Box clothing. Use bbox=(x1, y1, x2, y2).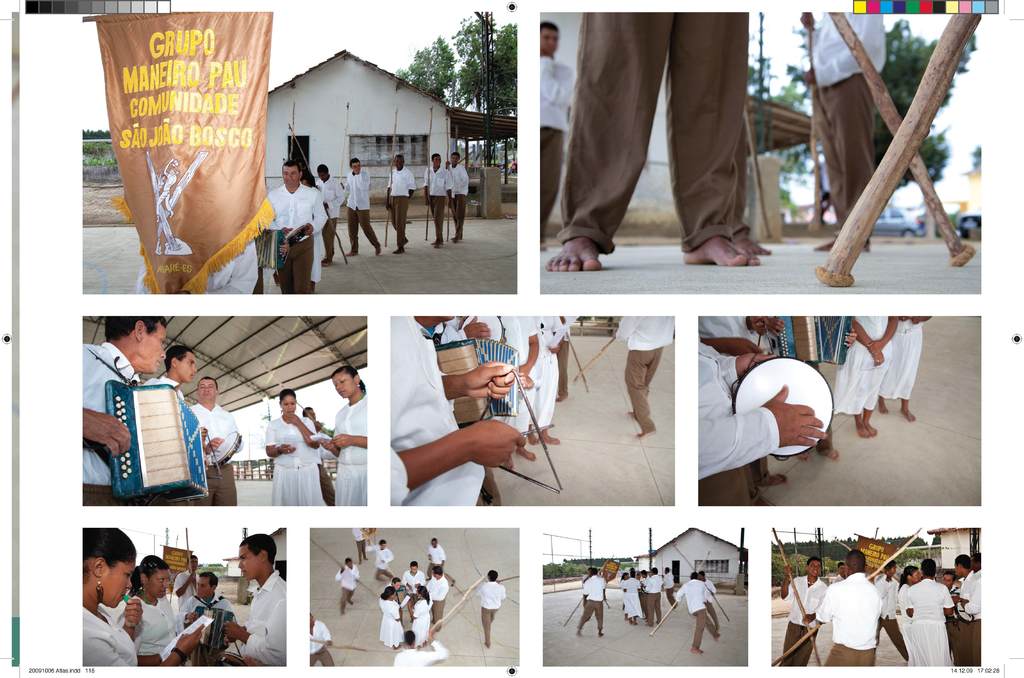
bbox=(804, 2, 883, 254).
